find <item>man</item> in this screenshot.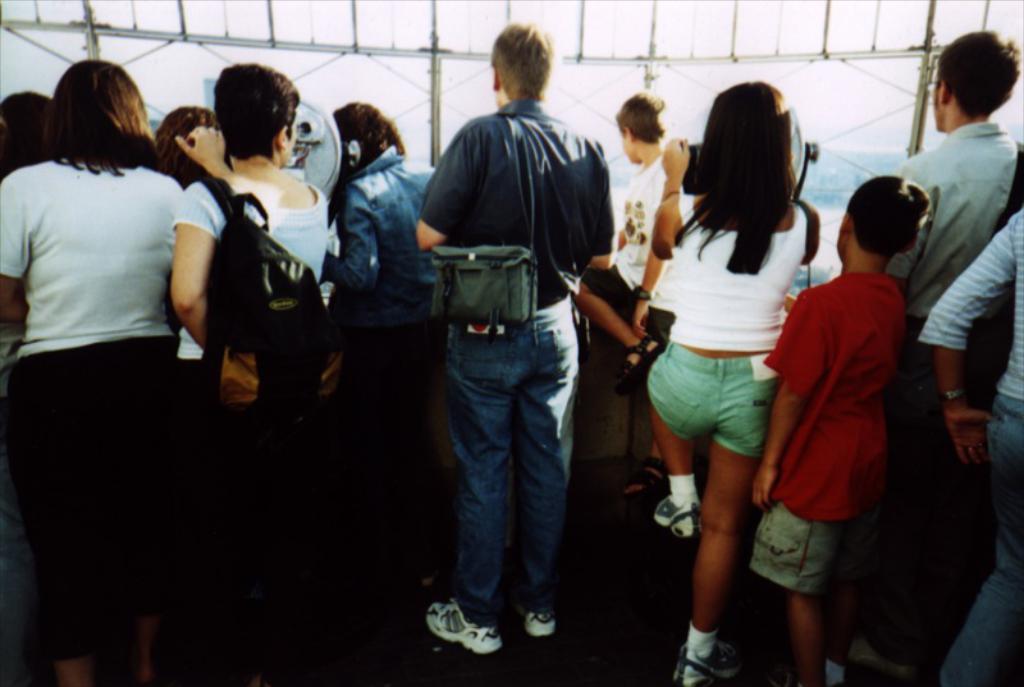
The bounding box for <item>man</item> is <region>404, 20, 616, 651</region>.
